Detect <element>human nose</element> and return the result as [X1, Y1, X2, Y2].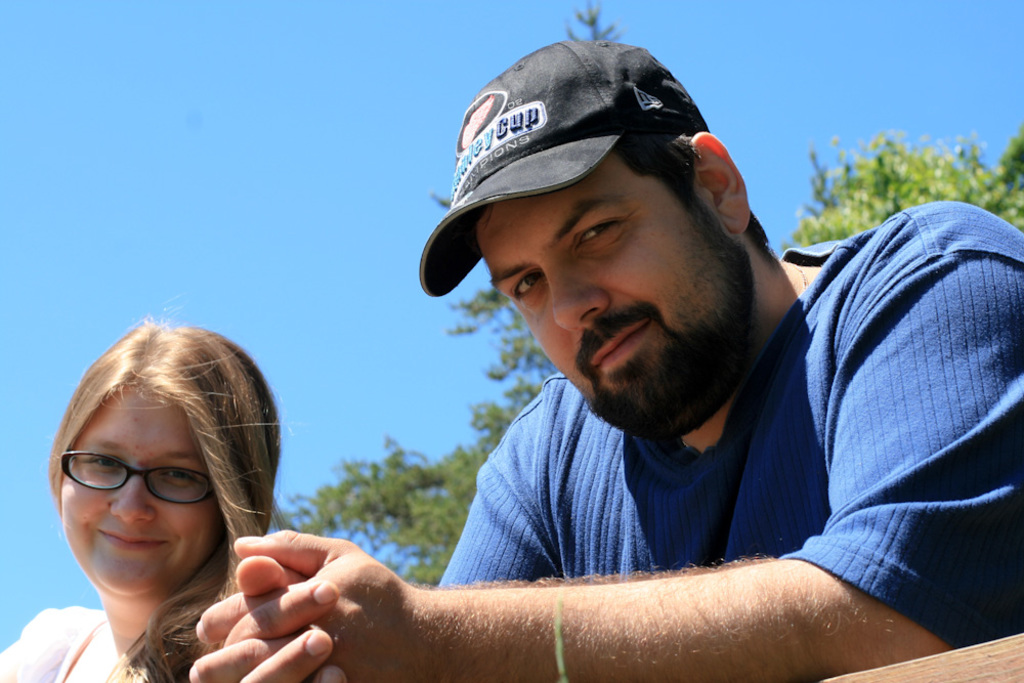
[549, 255, 615, 327].
